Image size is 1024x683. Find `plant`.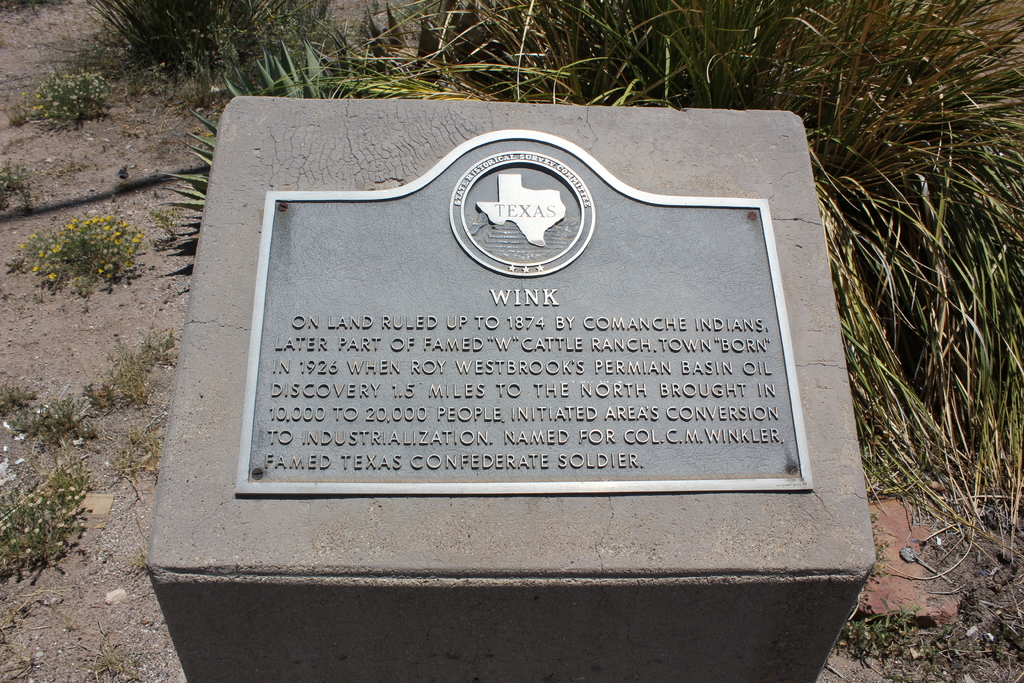
(x1=90, y1=344, x2=173, y2=400).
